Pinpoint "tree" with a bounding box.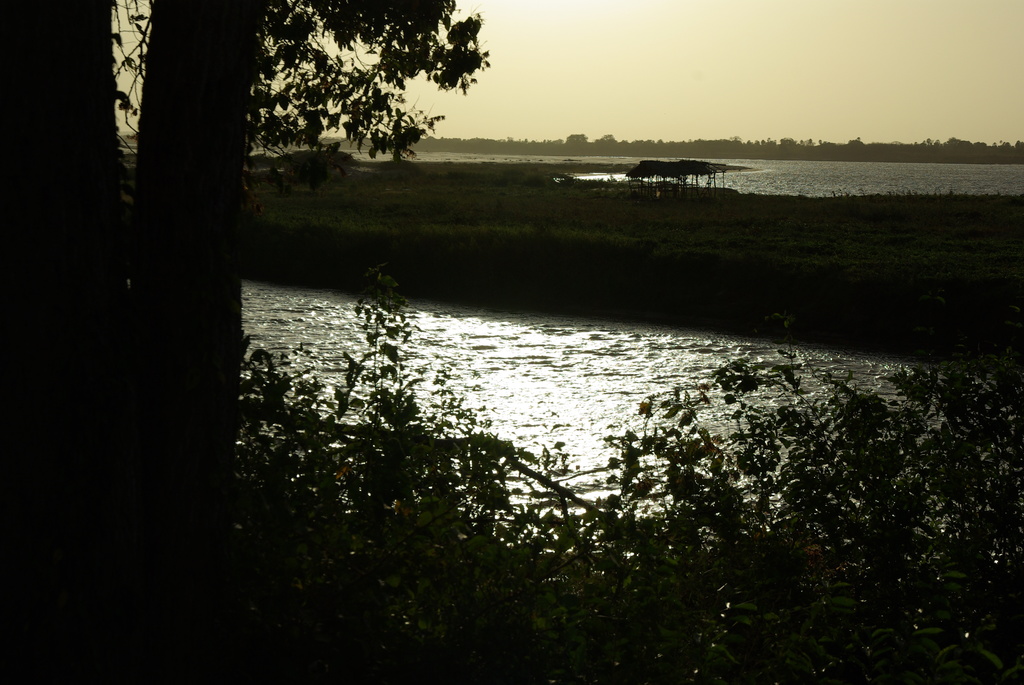
pyautogui.locateOnScreen(0, 0, 497, 597).
